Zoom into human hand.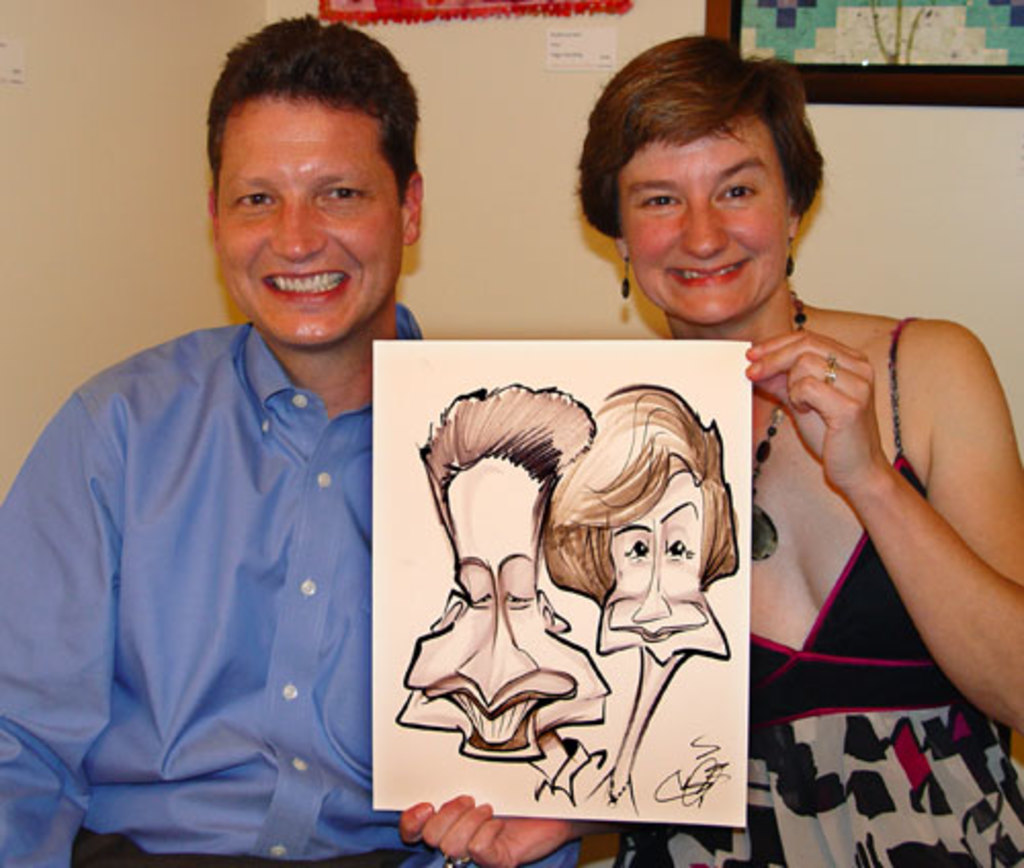
Zoom target: 745/315/928/504.
